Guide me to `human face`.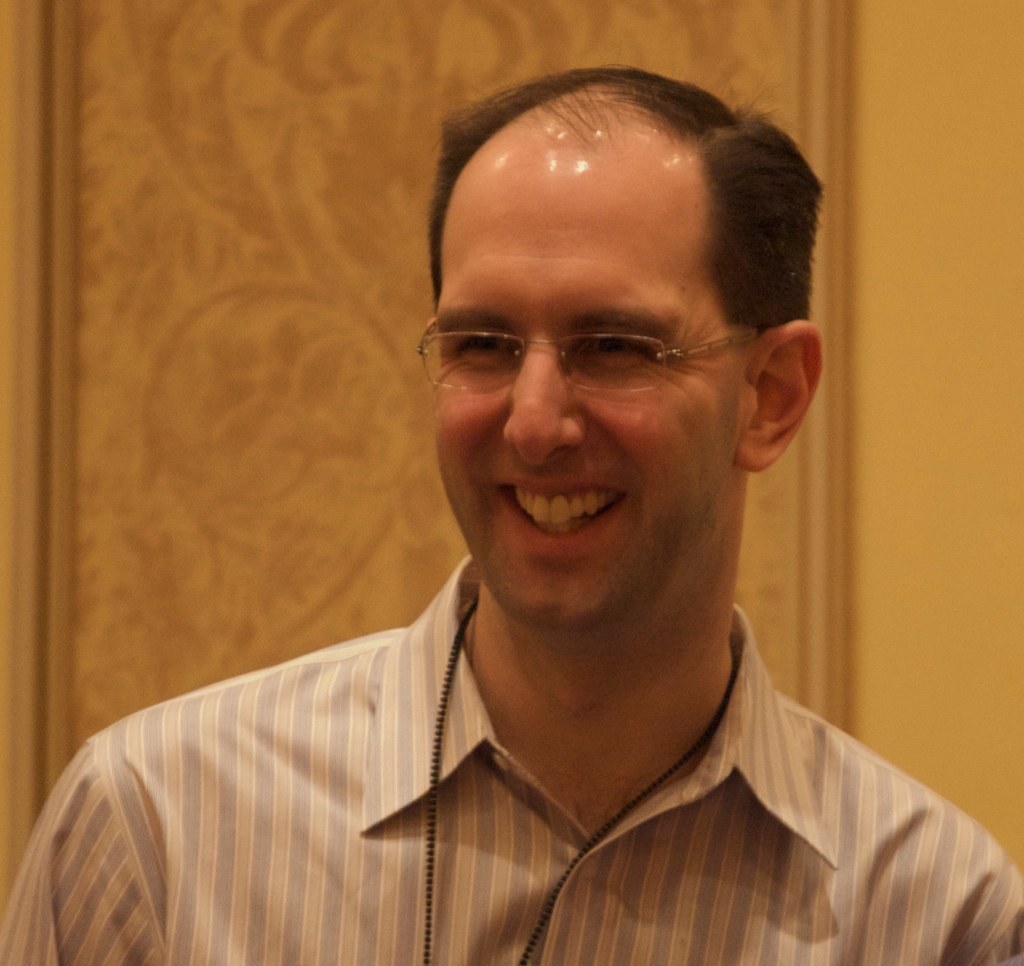
Guidance: l=439, t=99, r=746, b=631.
